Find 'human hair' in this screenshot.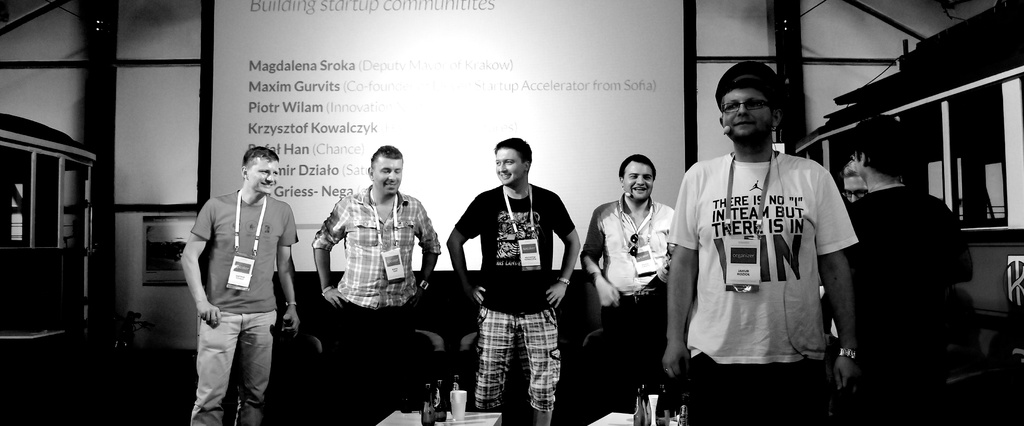
The bounding box for 'human hair' is [616, 154, 657, 176].
